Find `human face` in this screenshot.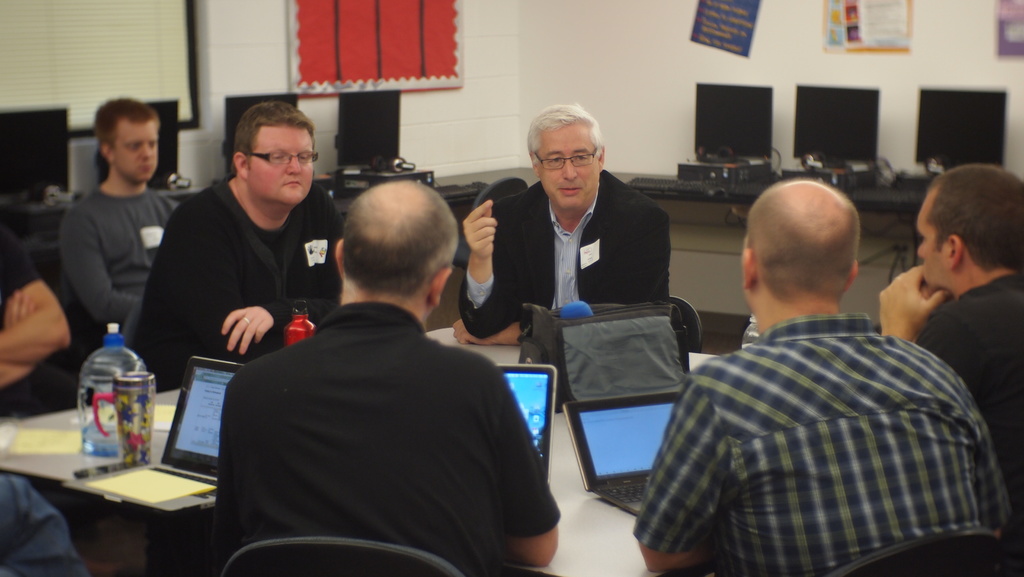
The bounding box for `human face` is bbox(916, 193, 948, 286).
